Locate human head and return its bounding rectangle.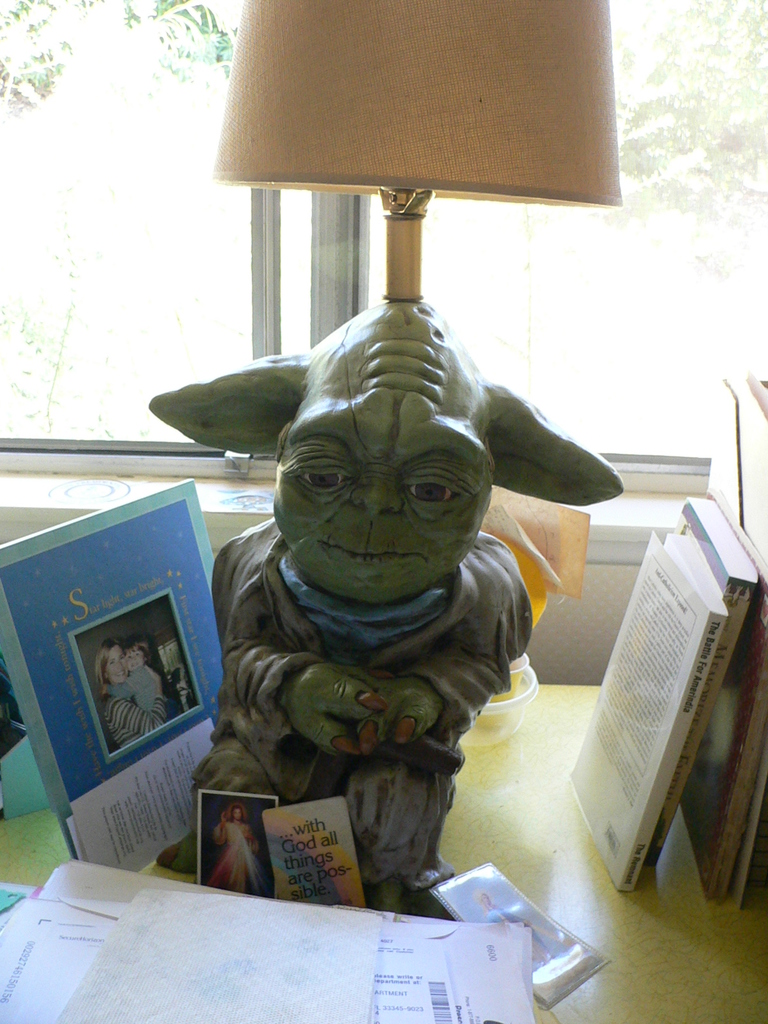
95 639 129 687.
